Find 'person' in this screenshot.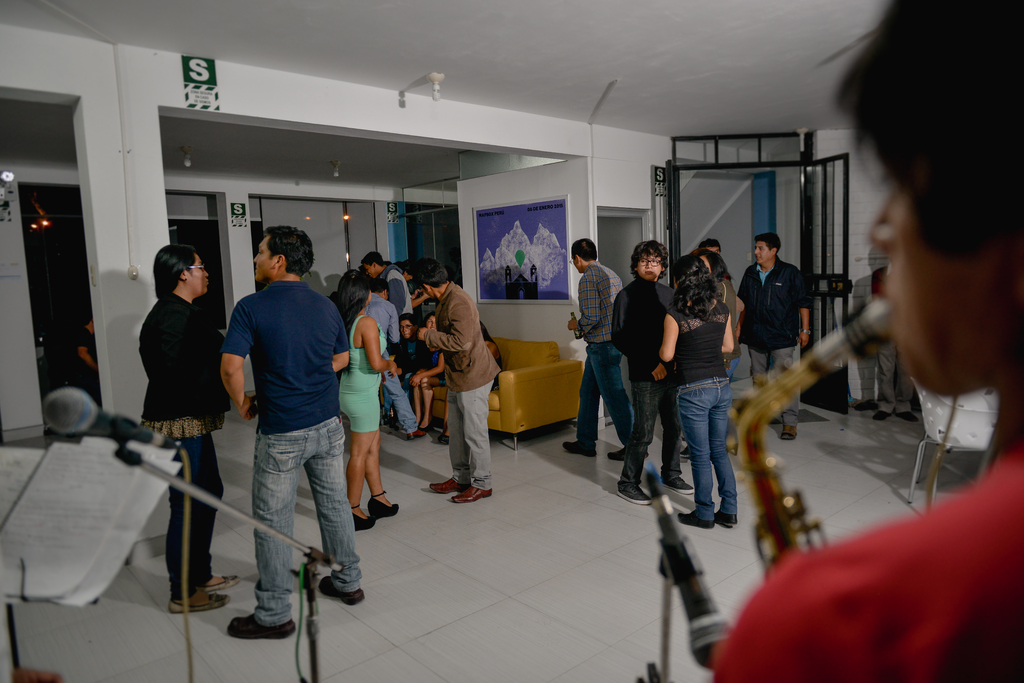
The bounding box for 'person' is (x1=561, y1=237, x2=648, y2=458).
